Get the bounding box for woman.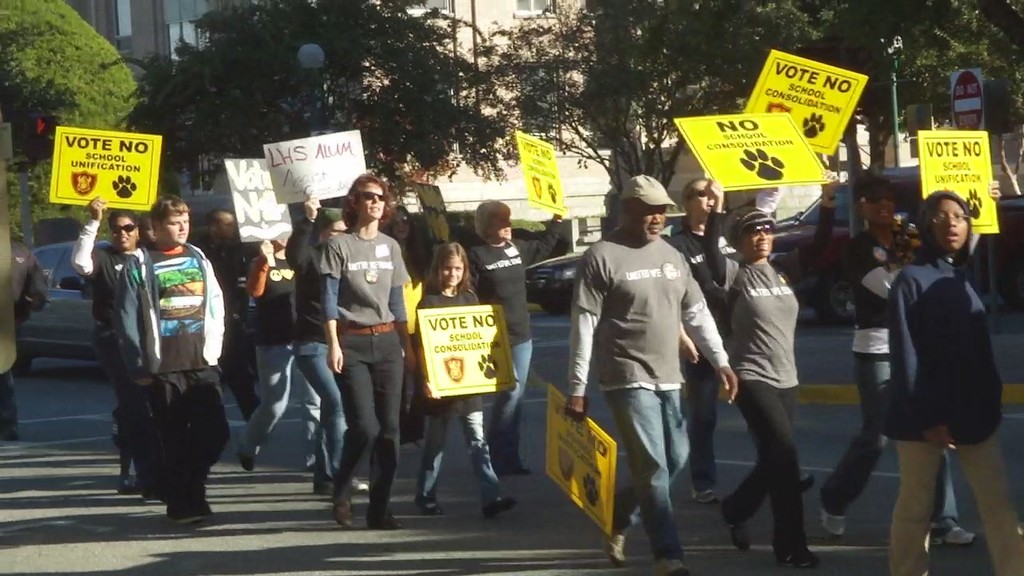
Rect(690, 152, 836, 575).
